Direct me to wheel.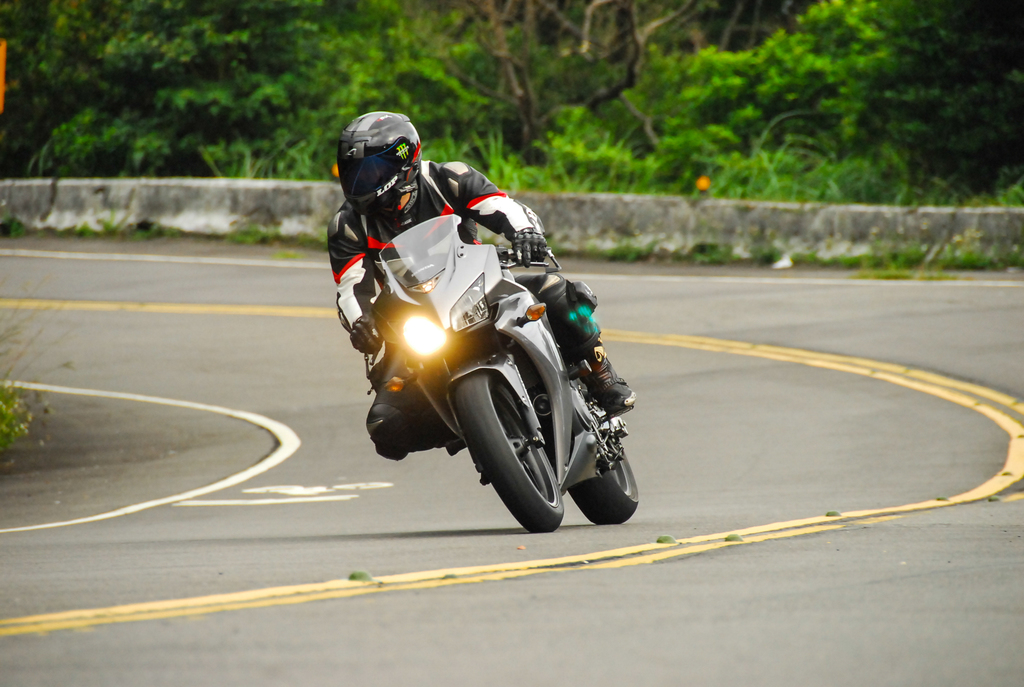
Direction: box(461, 356, 582, 525).
